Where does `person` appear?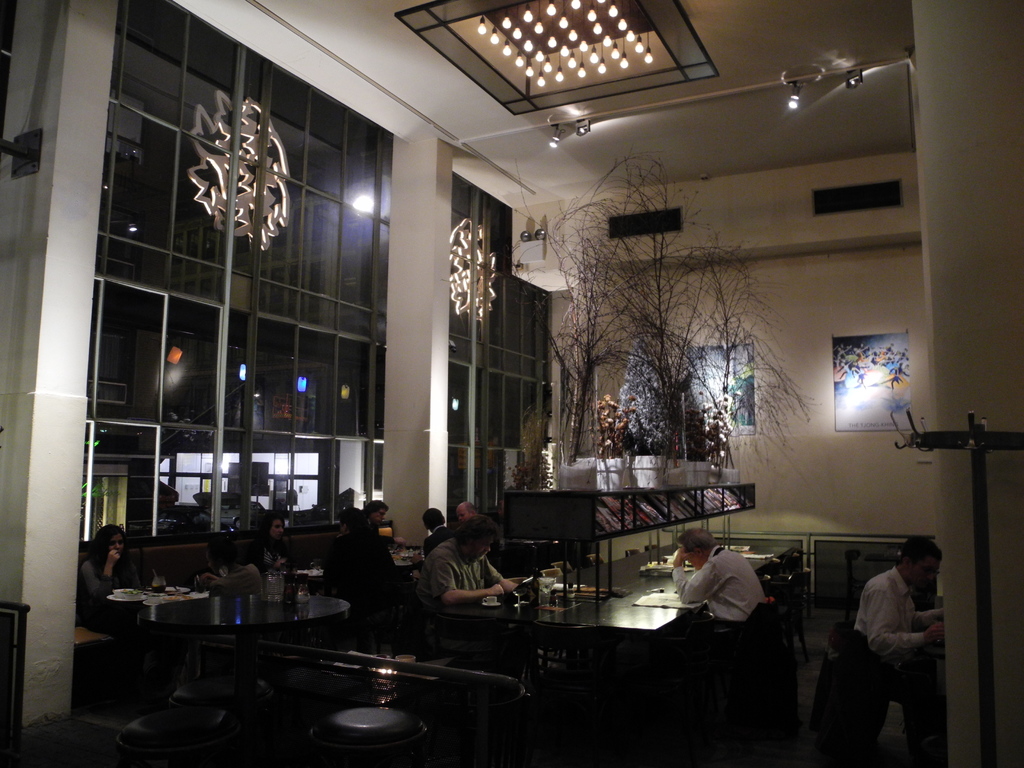
Appears at {"x1": 402, "y1": 507, "x2": 459, "y2": 597}.
